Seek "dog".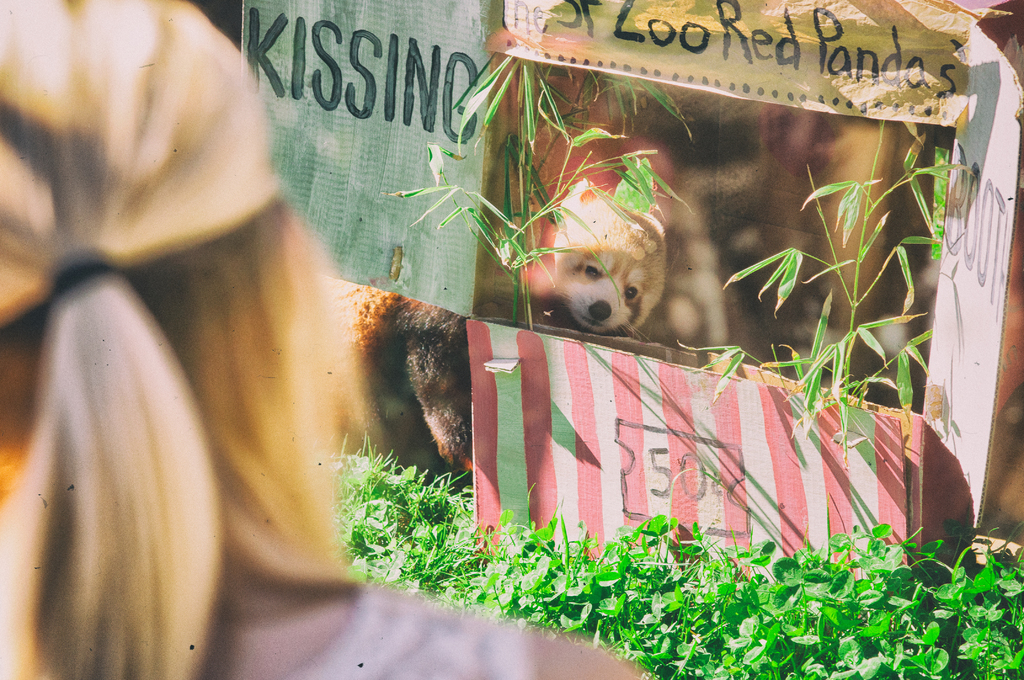
box(549, 175, 669, 343).
